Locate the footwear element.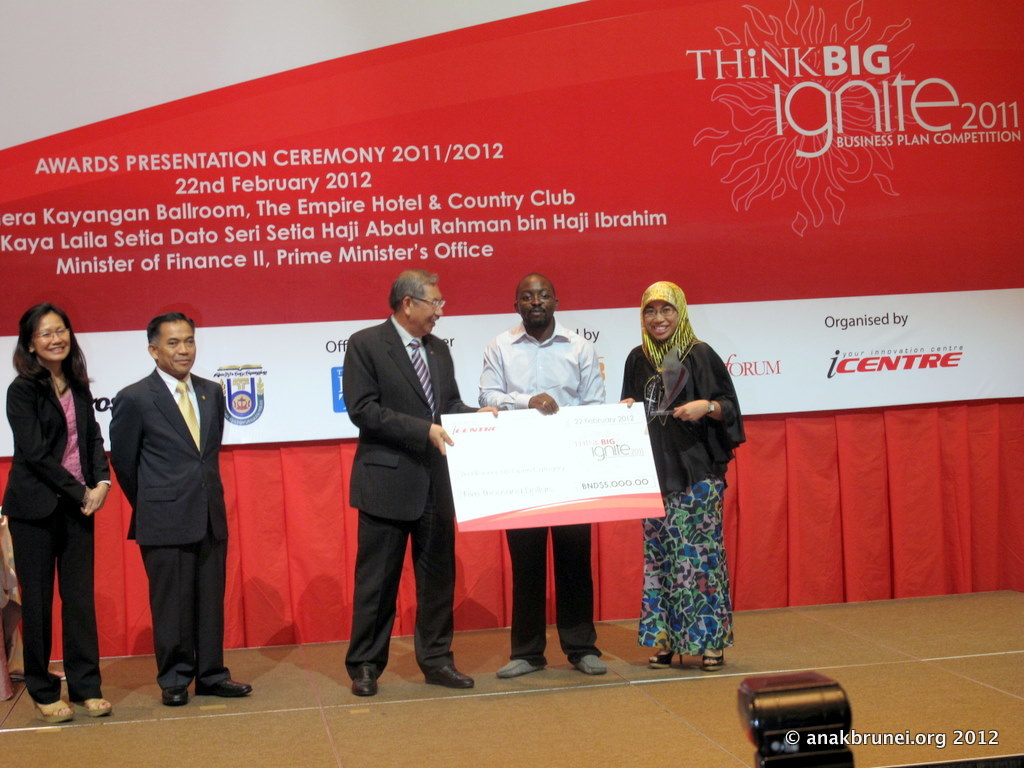
Element bbox: <box>701,649,720,669</box>.
